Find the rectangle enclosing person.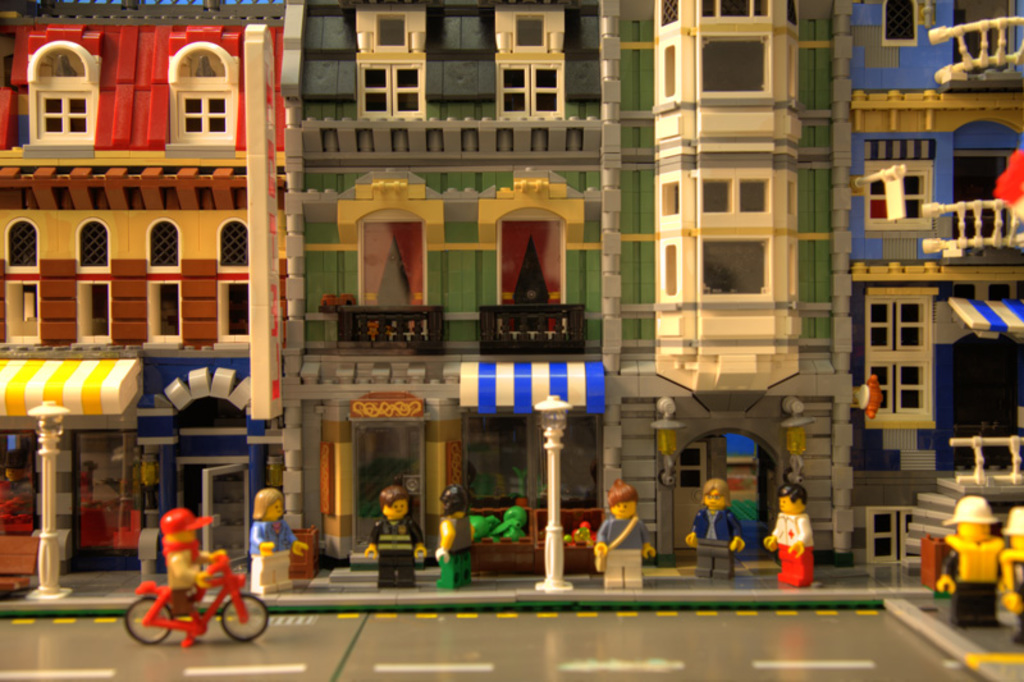
x1=933 y1=495 x2=1007 y2=630.
